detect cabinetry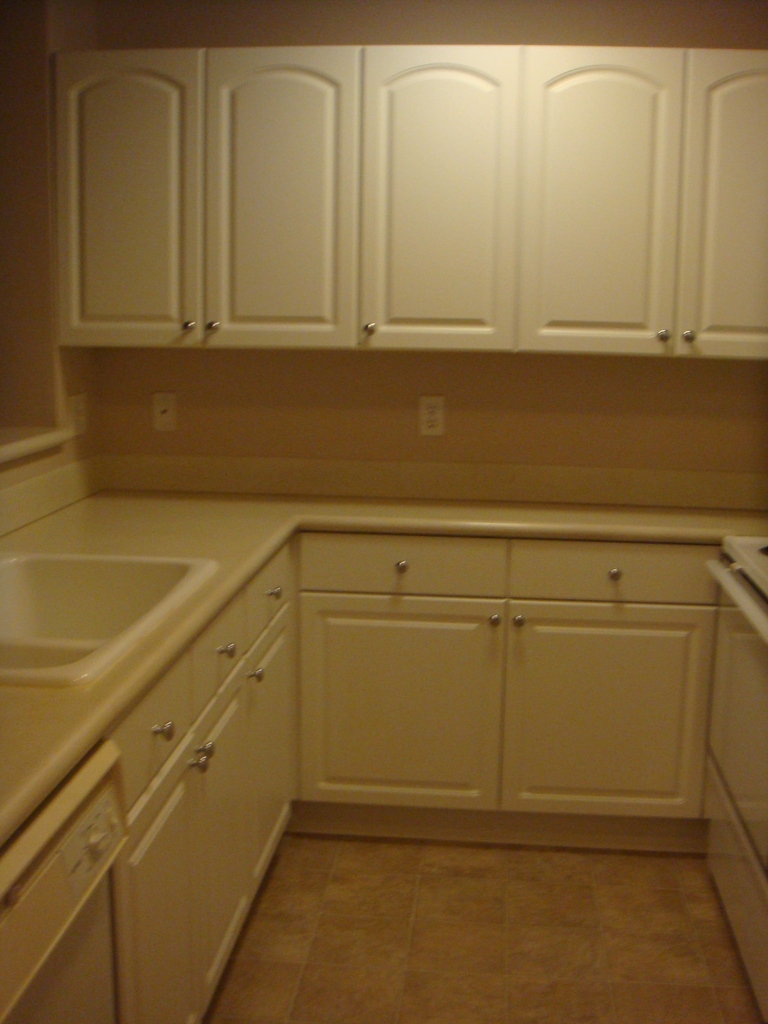
left=298, top=531, right=710, bottom=827
